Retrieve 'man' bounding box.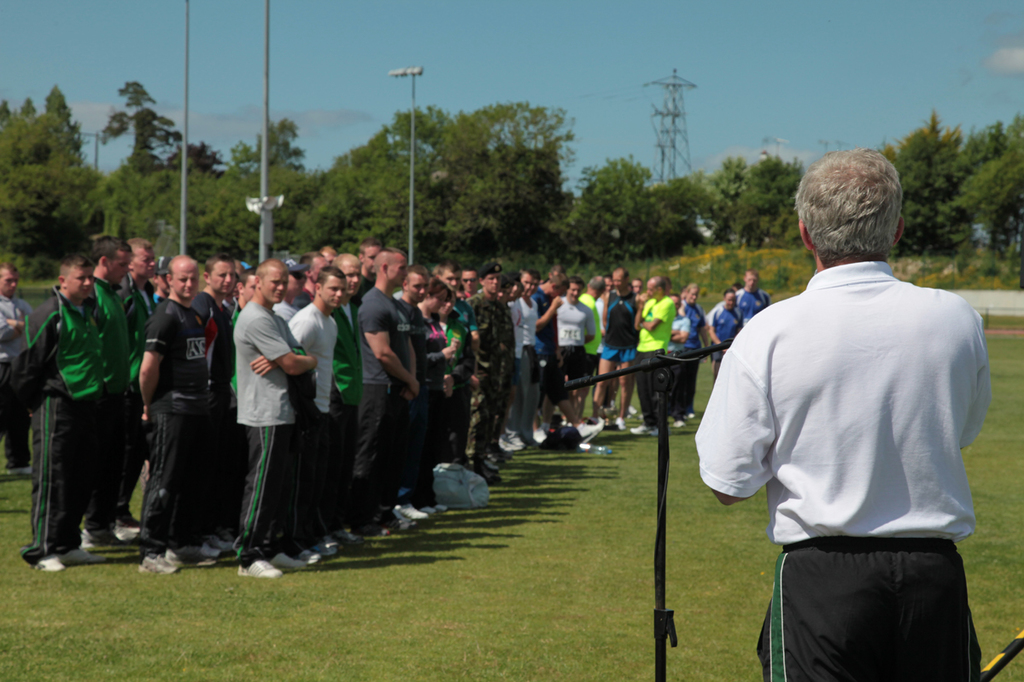
Bounding box: (8, 248, 122, 580).
